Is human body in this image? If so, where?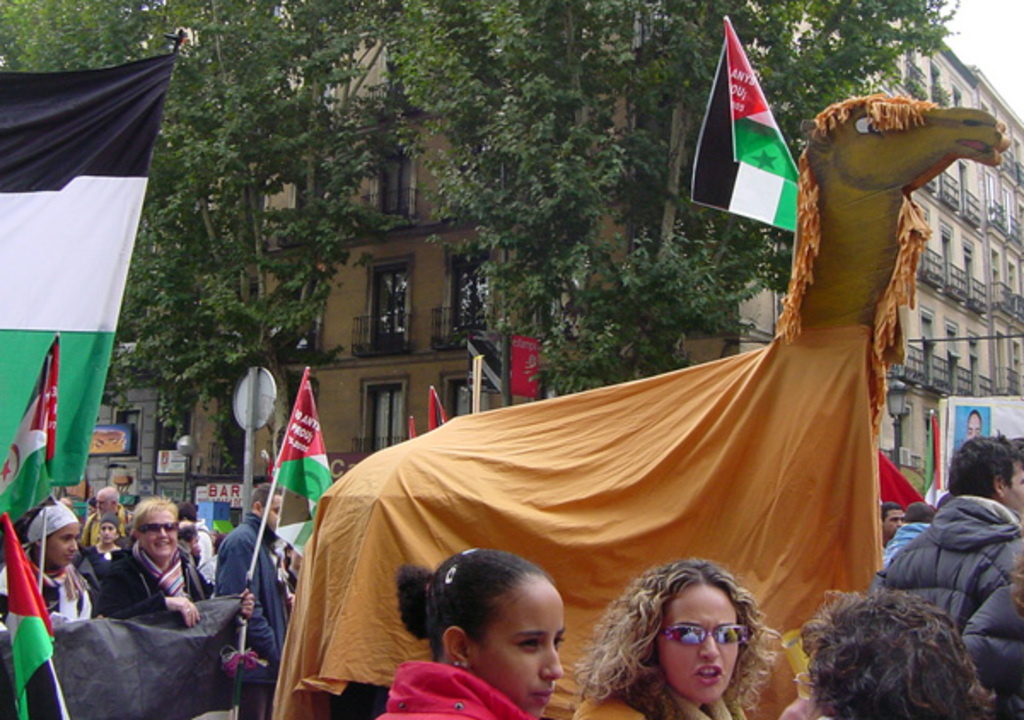
Yes, at bbox=(580, 568, 771, 718).
